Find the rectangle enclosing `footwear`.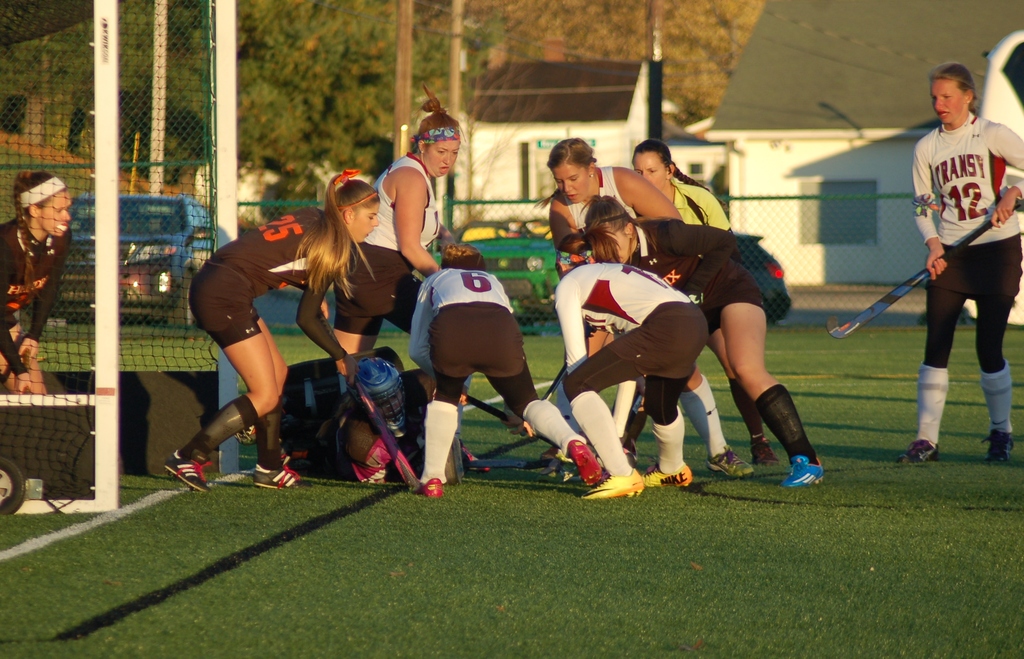
Rect(252, 457, 300, 490).
